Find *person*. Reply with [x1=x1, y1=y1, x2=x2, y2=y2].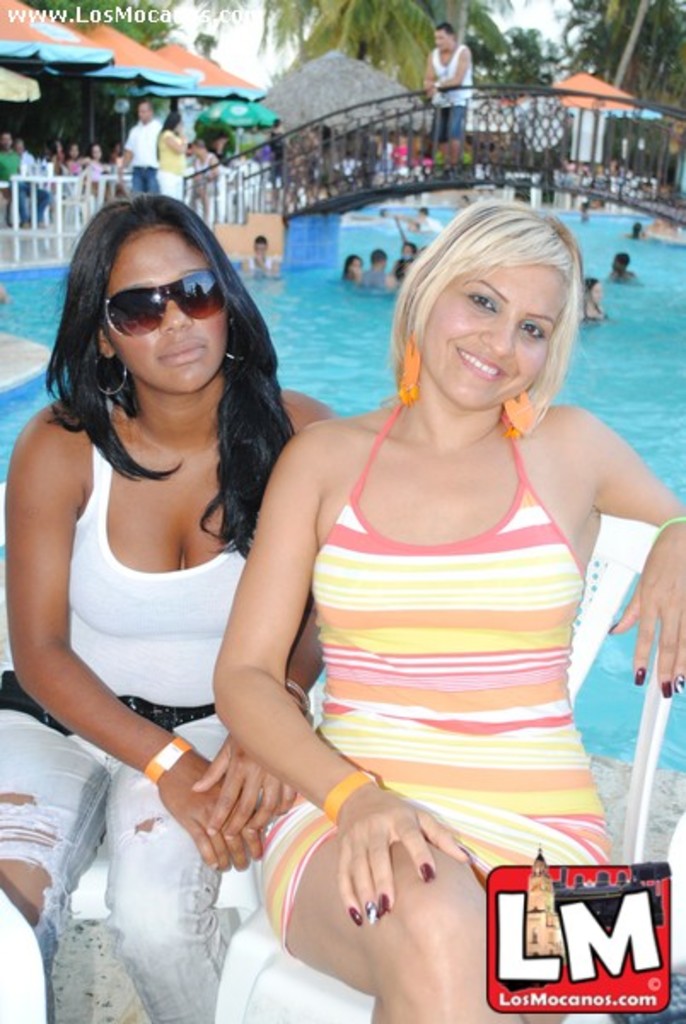
[x1=423, y1=22, x2=473, y2=167].
